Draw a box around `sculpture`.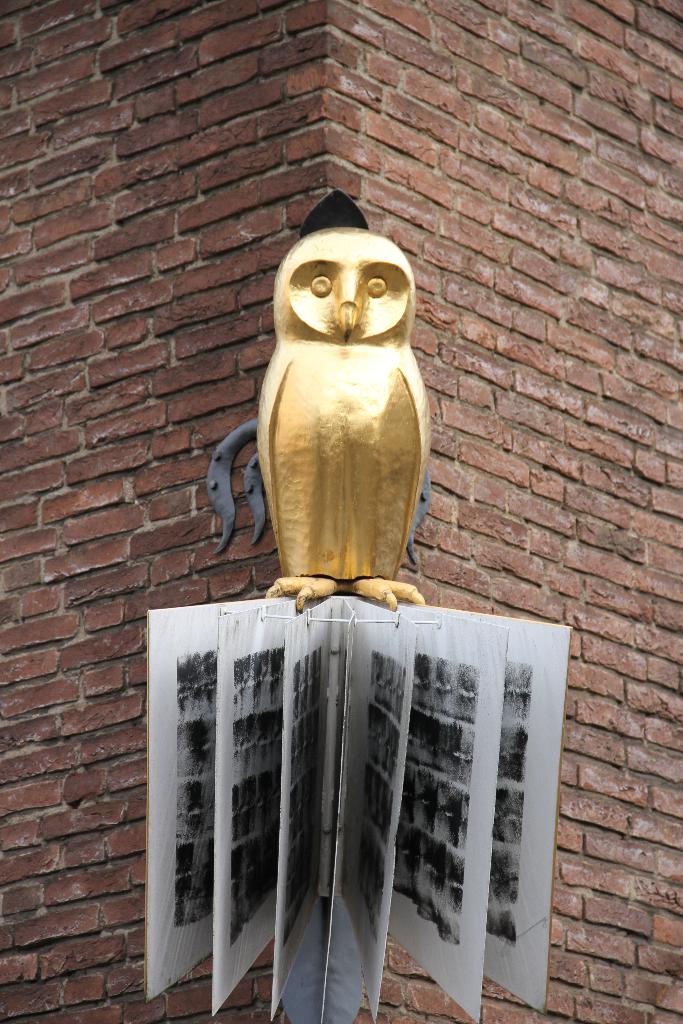
pyautogui.locateOnScreen(217, 202, 441, 646).
